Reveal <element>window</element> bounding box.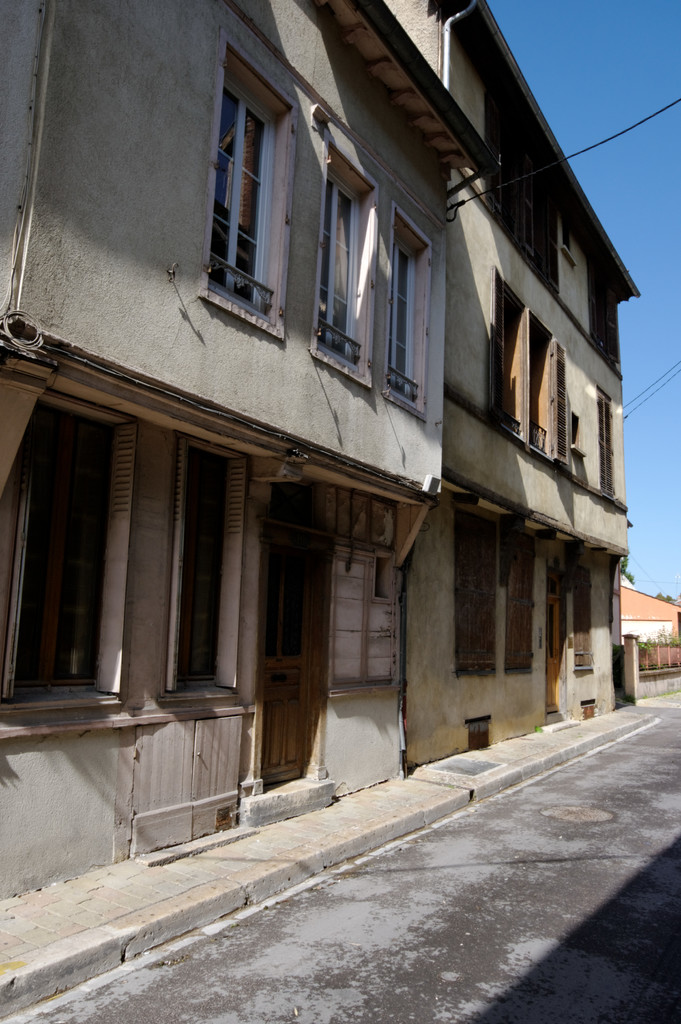
Revealed: bbox=[452, 498, 500, 678].
